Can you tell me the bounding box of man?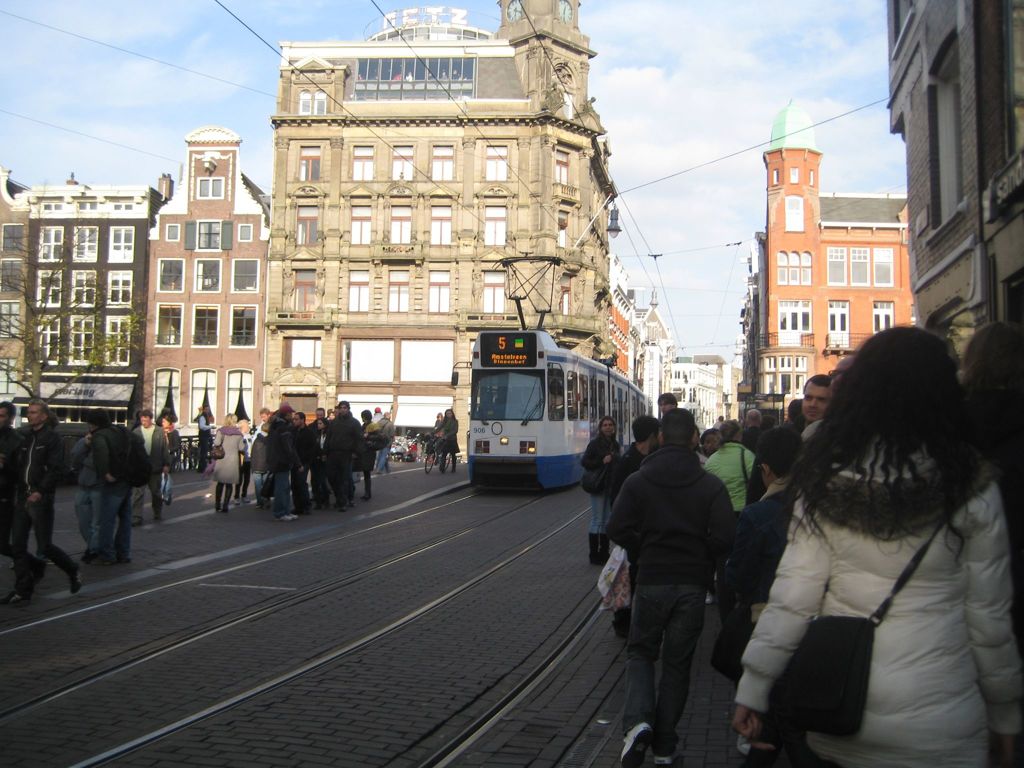
598 418 668 474.
